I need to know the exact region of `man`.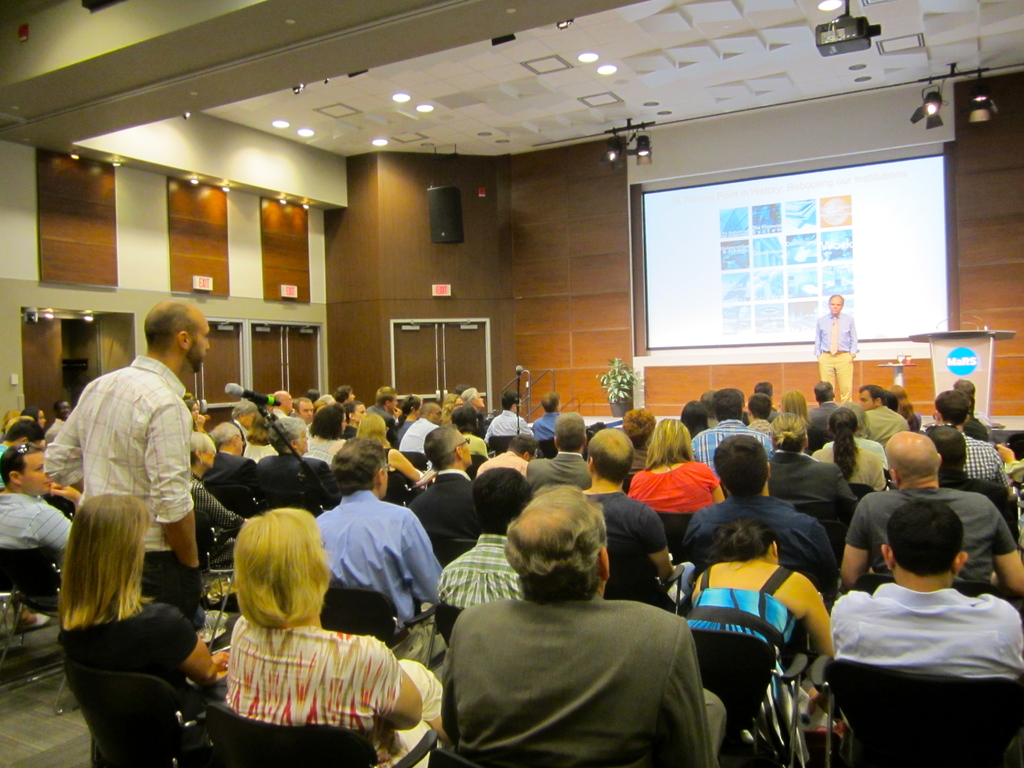
Region: detection(578, 428, 689, 615).
